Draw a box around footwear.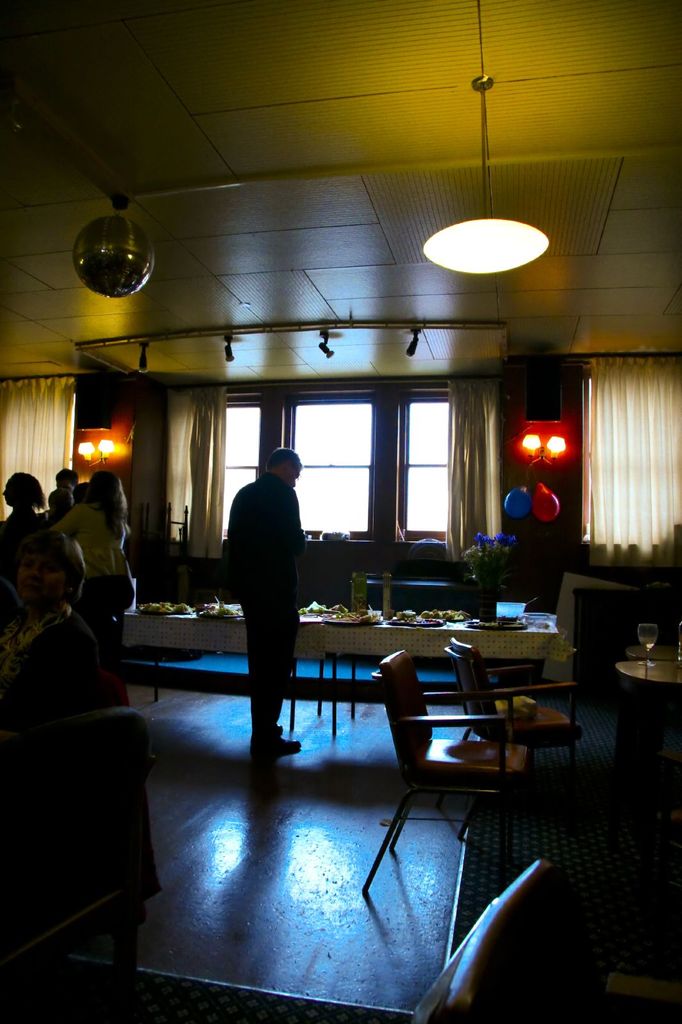
(left=269, top=728, right=298, bottom=755).
